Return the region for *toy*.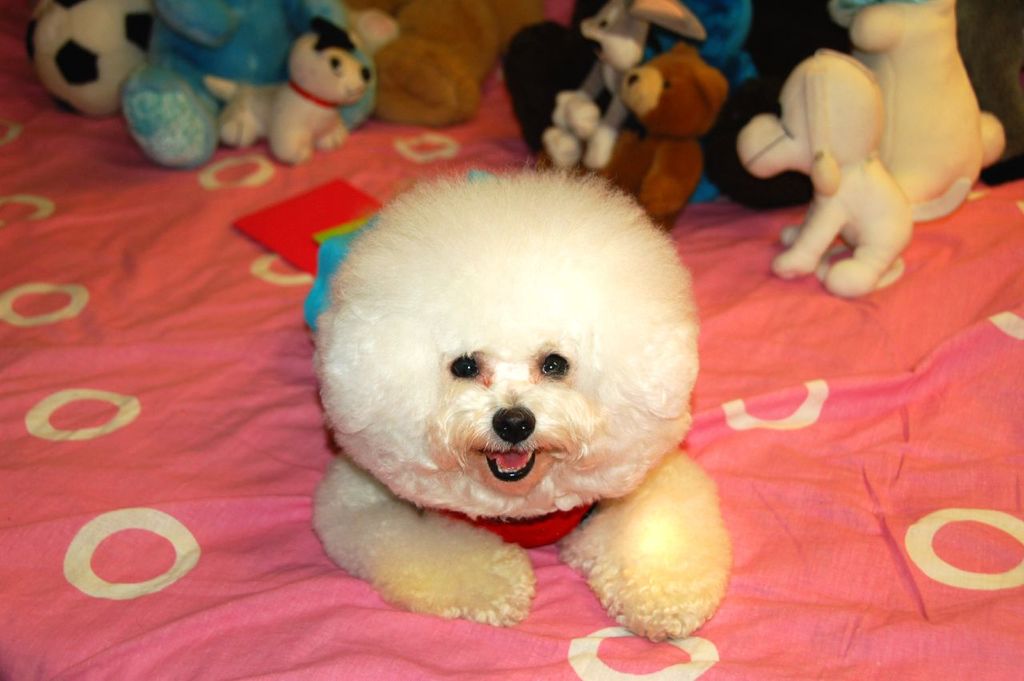
[331, 0, 508, 122].
